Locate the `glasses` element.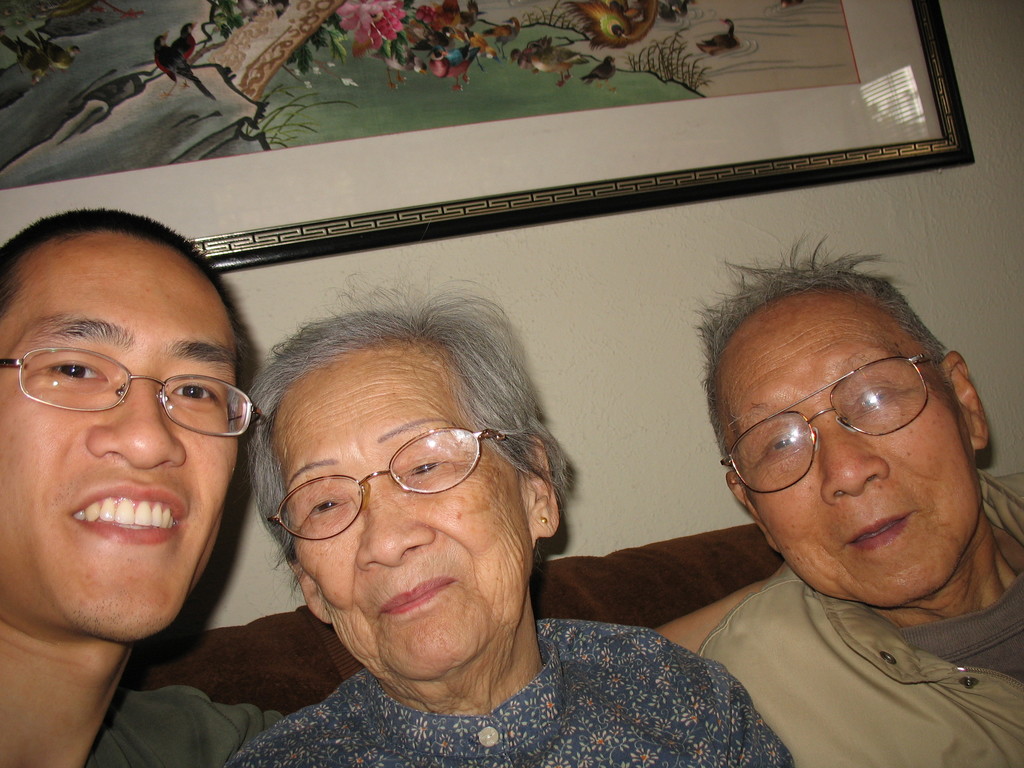
Element bbox: <bbox>717, 349, 938, 499</bbox>.
